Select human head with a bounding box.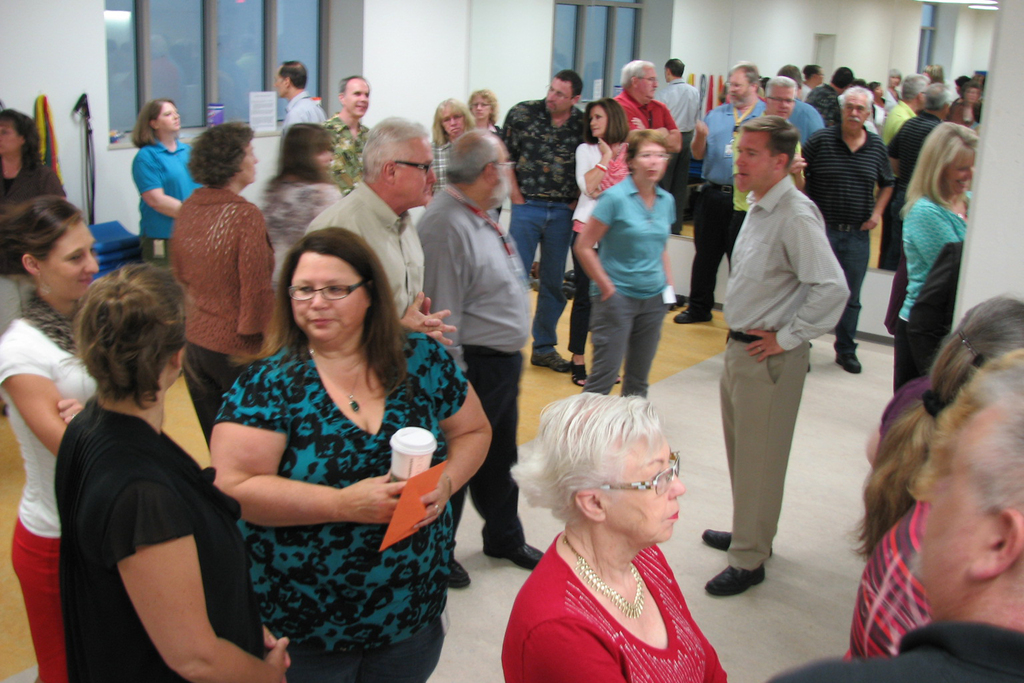
927/81/948/110.
